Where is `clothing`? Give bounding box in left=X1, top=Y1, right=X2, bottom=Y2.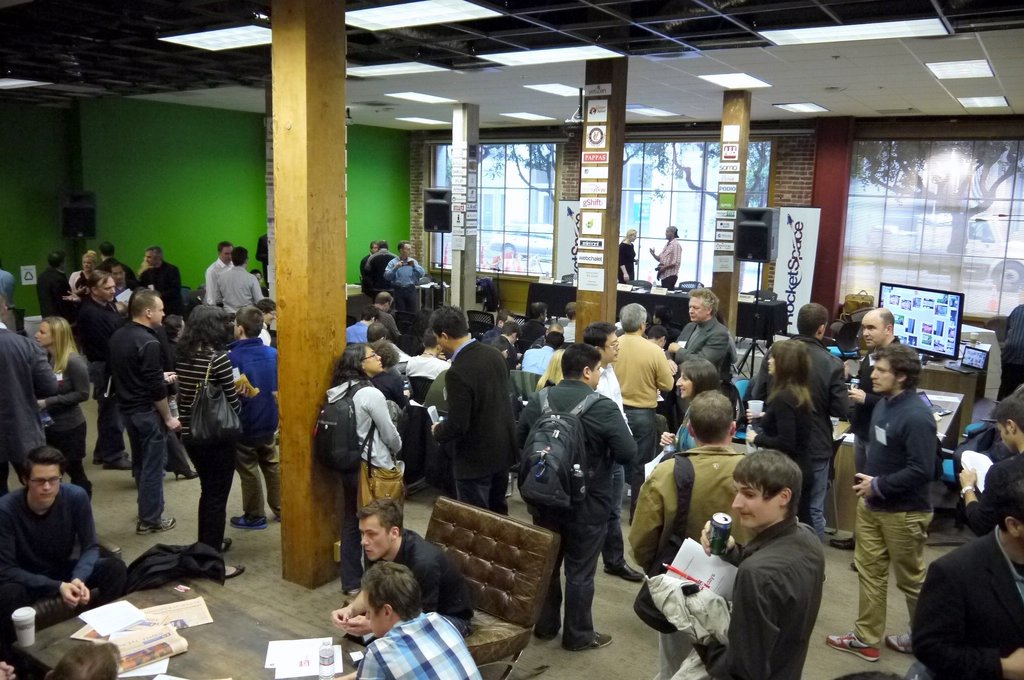
left=618, top=235, right=637, bottom=287.
